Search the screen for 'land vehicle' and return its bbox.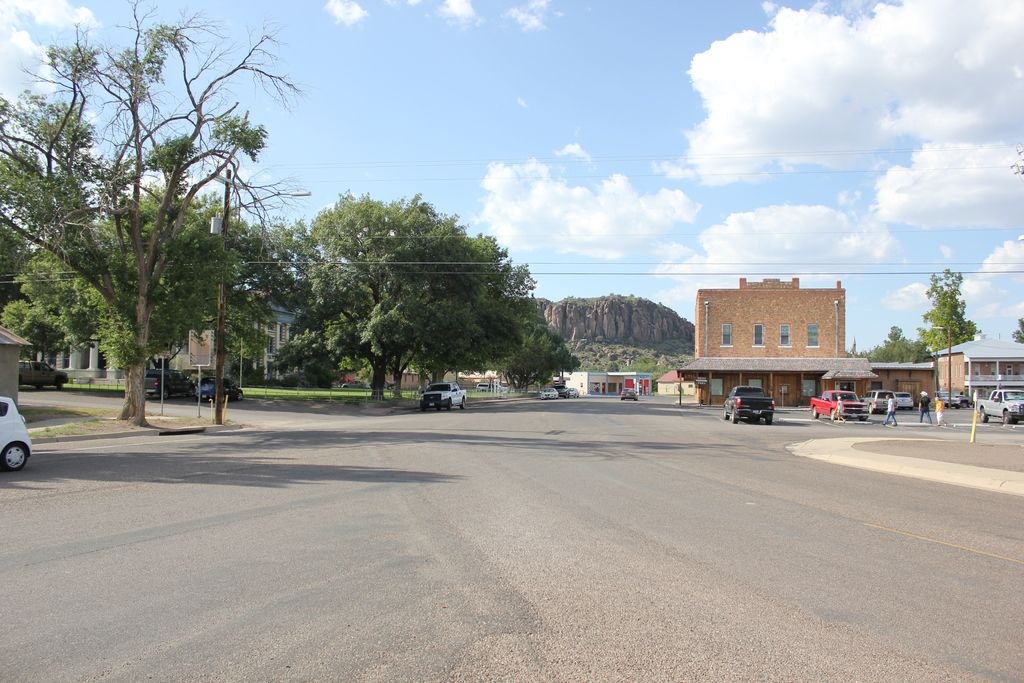
Found: rect(542, 386, 560, 400).
